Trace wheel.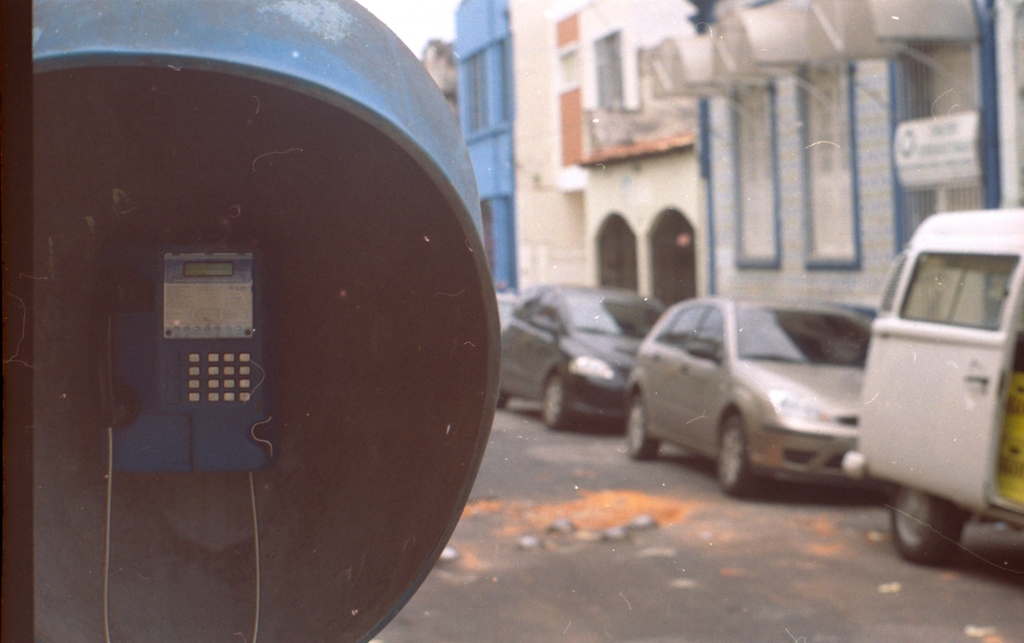
Traced to x1=619, y1=396, x2=661, y2=457.
